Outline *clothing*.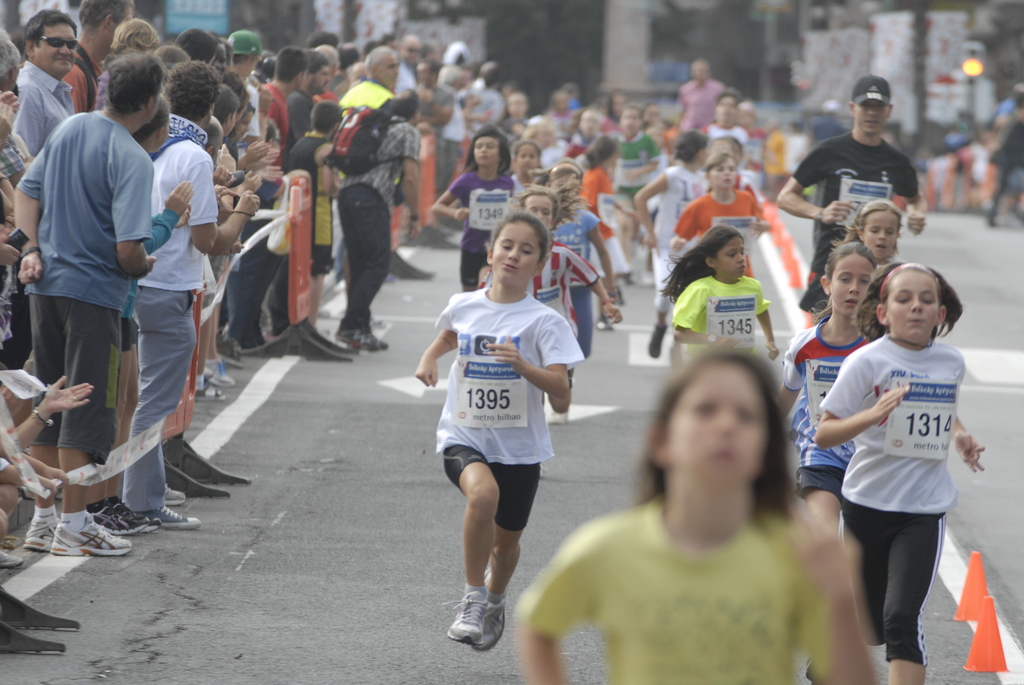
Outline: 668,274,769,355.
